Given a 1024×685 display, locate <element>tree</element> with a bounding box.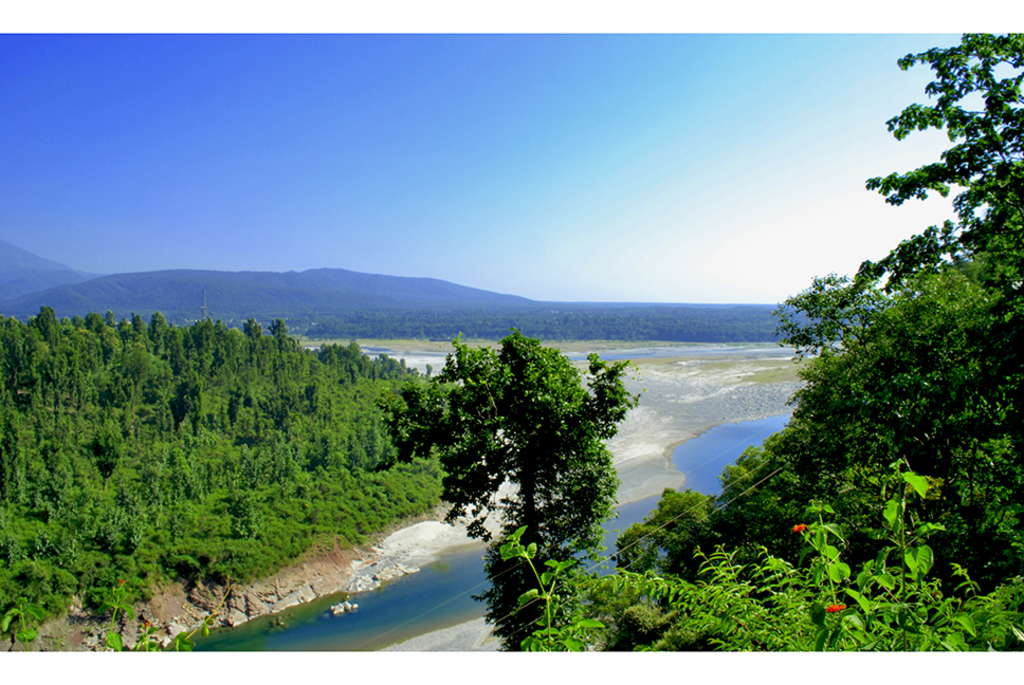
Located: region(635, 533, 998, 660).
